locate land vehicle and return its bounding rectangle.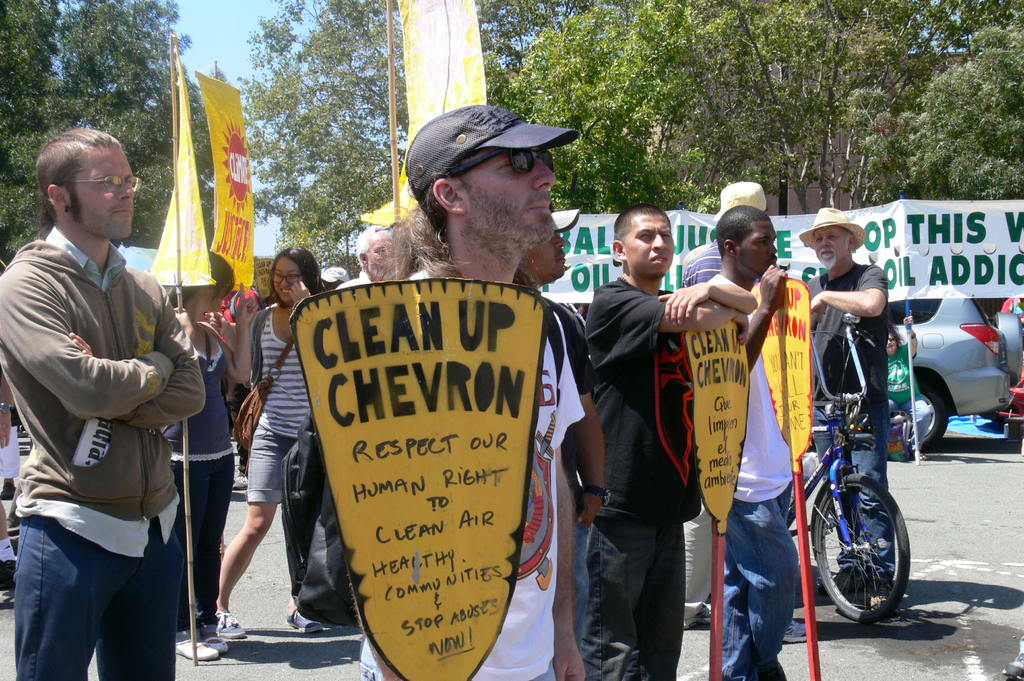
<box>783,311,911,623</box>.
